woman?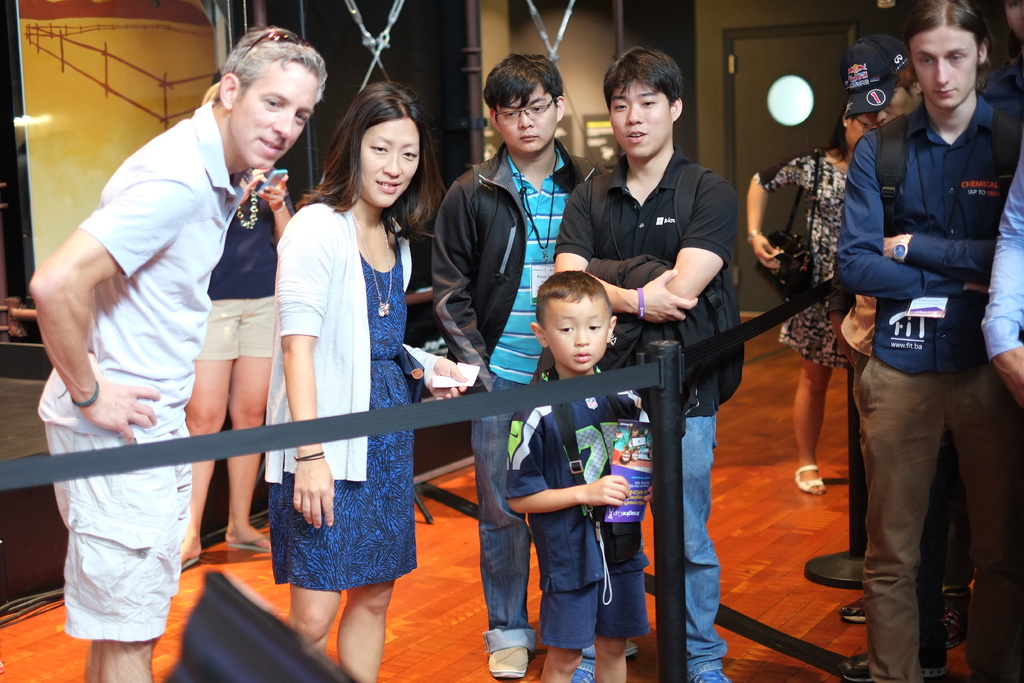
select_region(266, 106, 440, 632)
